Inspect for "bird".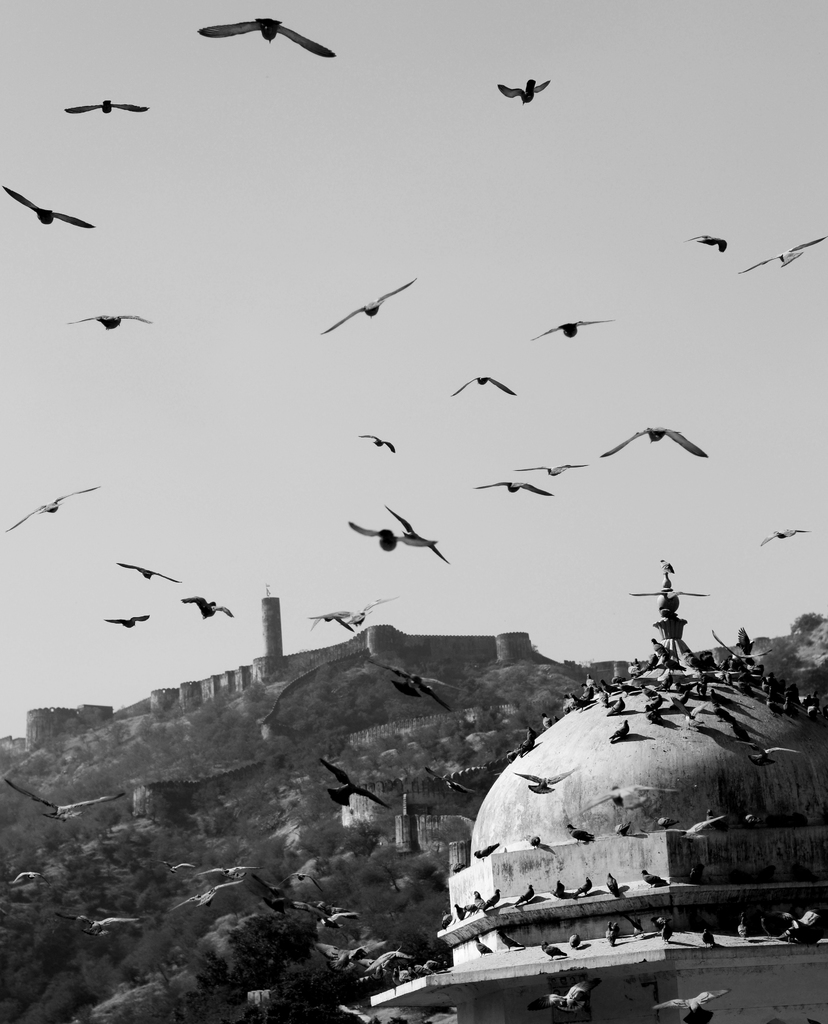
Inspection: <region>686, 234, 733, 253</region>.
